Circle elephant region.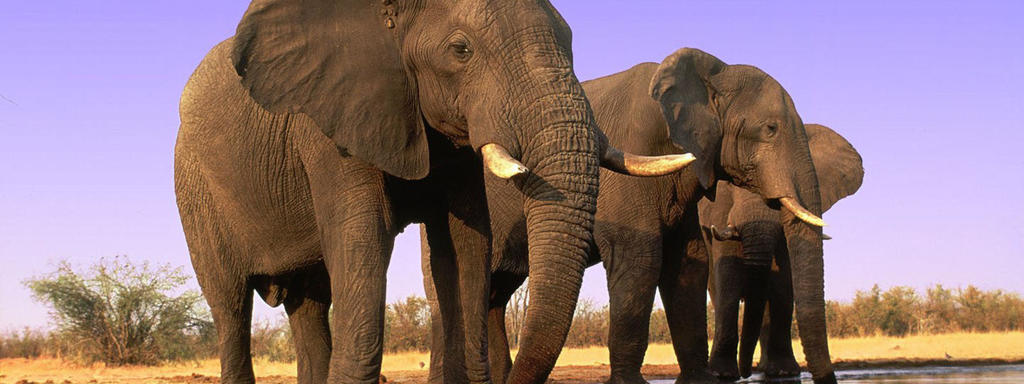
Region: box=[701, 114, 862, 383].
